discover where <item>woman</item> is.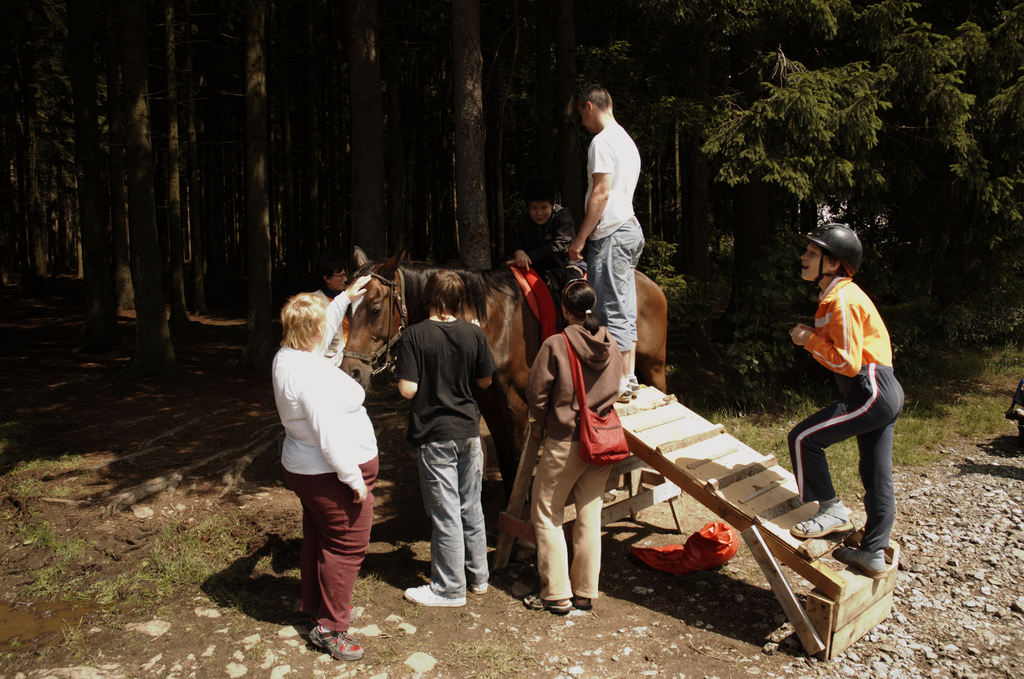
Discovered at locate(266, 269, 369, 655).
